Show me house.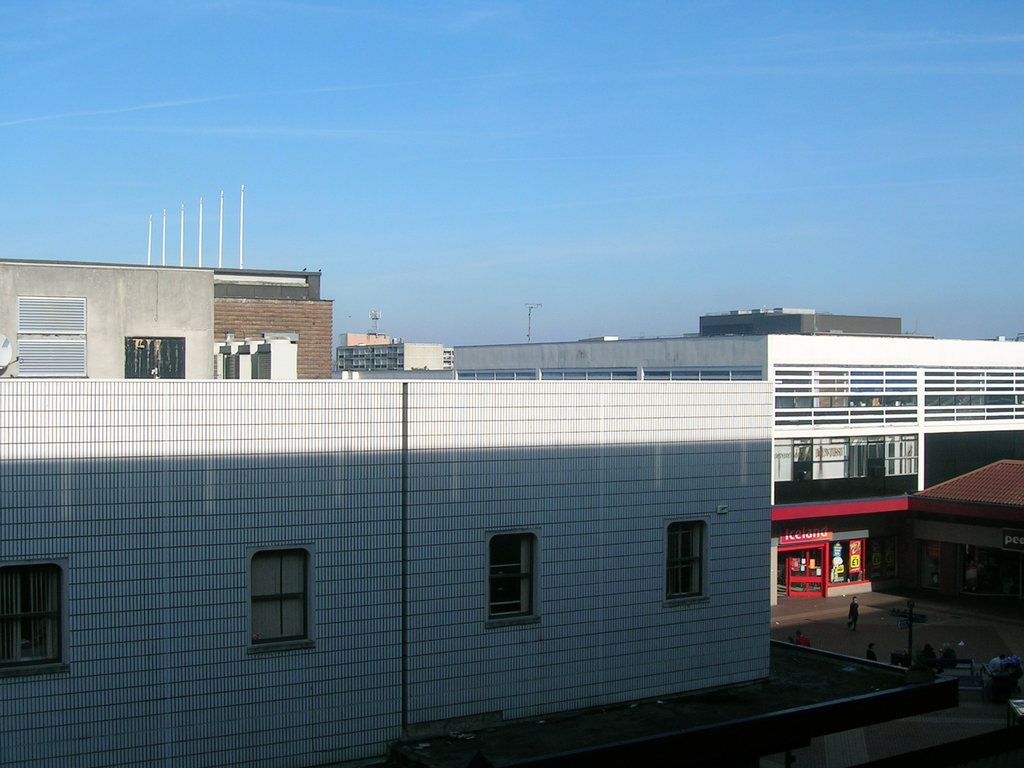
house is here: <box>771,471,918,604</box>.
